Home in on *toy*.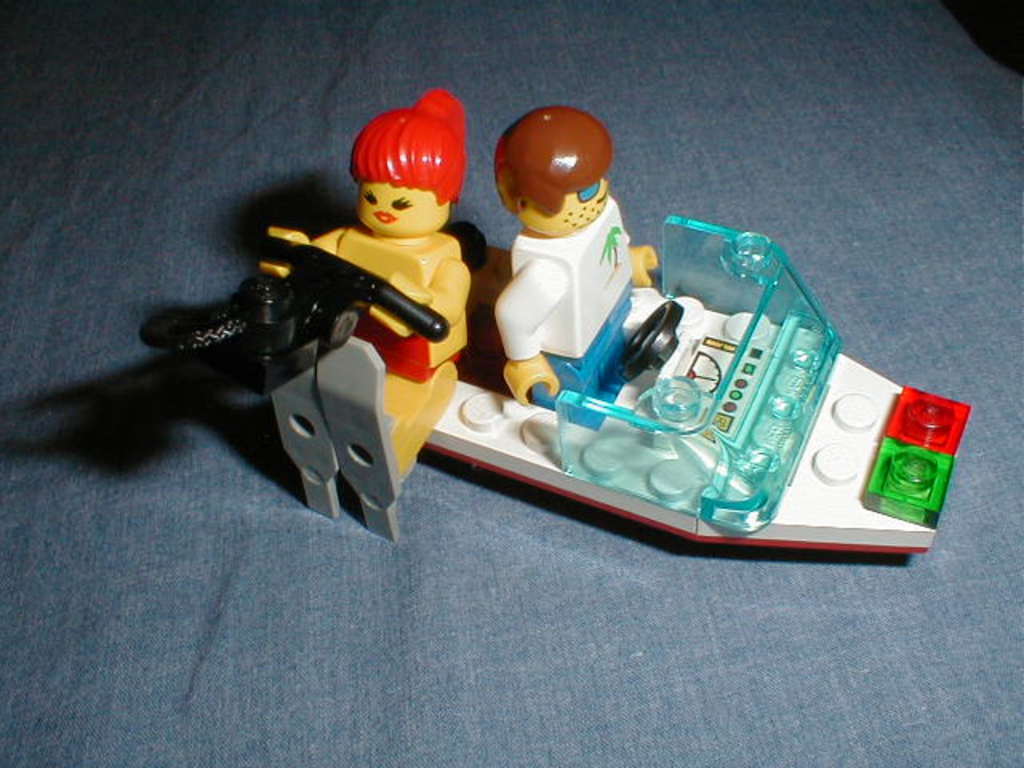
Homed in at (left=418, top=162, right=946, bottom=550).
